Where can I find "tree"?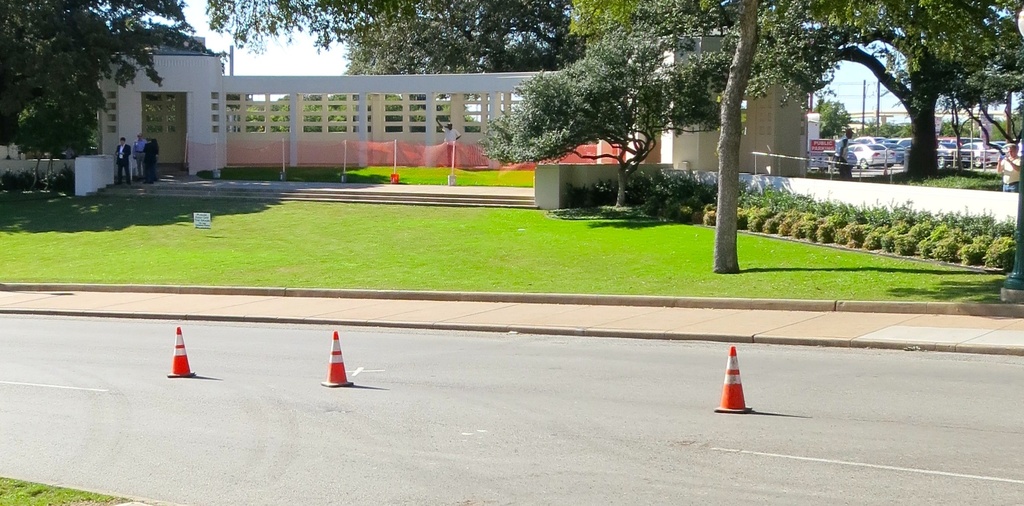
You can find it at 340,20,548,121.
